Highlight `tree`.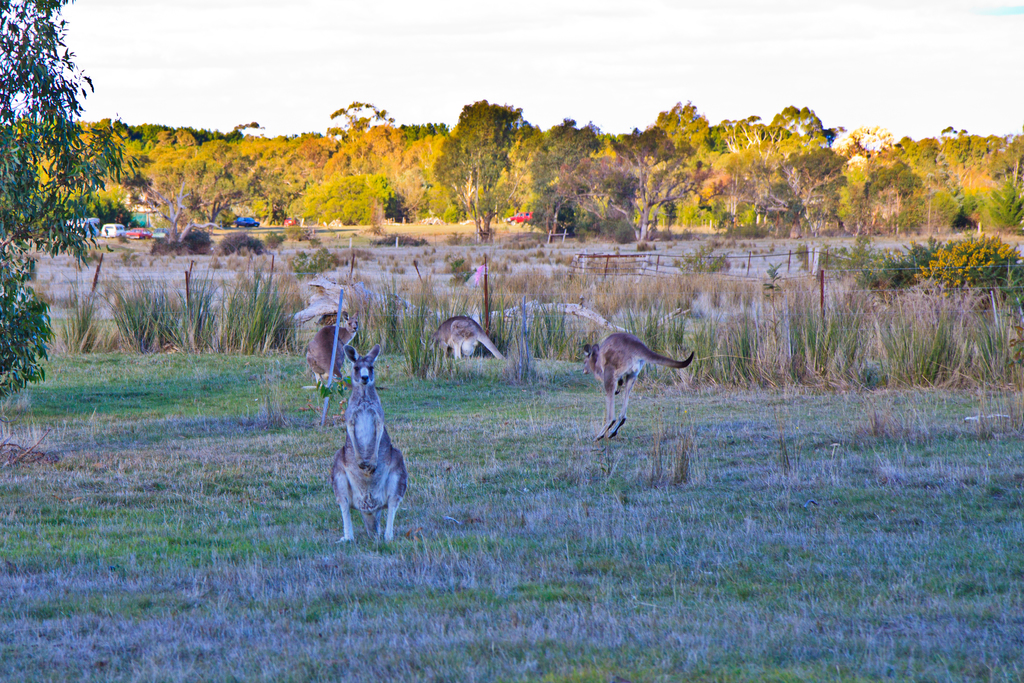
Highlighted region: 0/0/149/414.
